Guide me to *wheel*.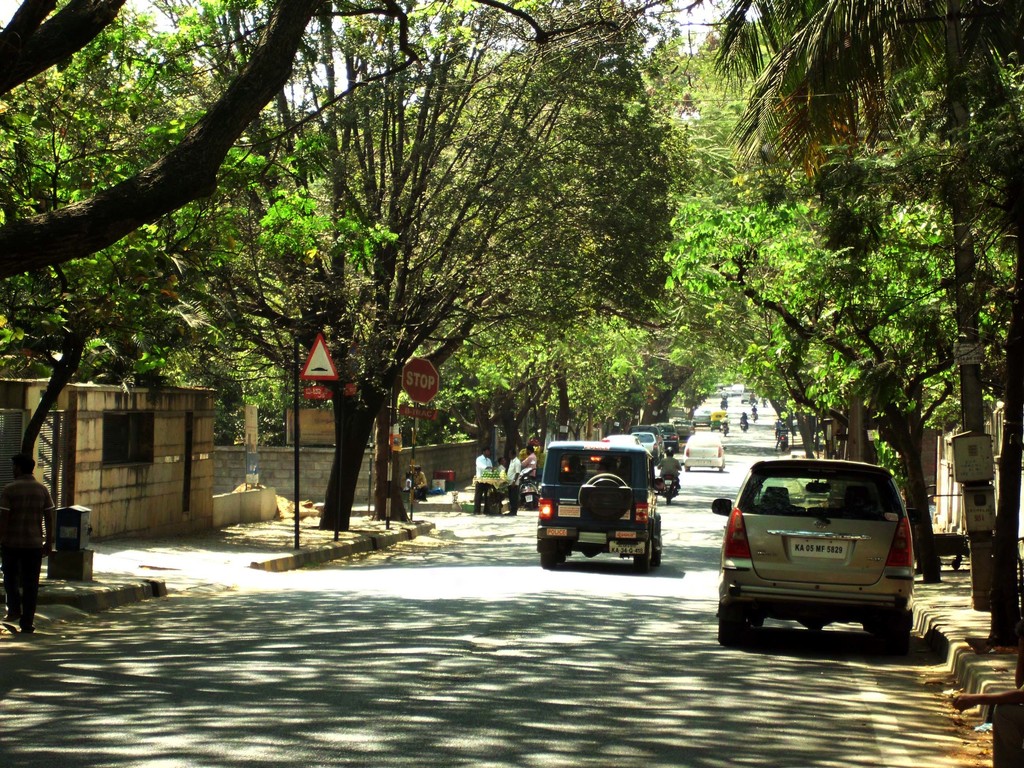
Guidance: 684/466/692/472.
